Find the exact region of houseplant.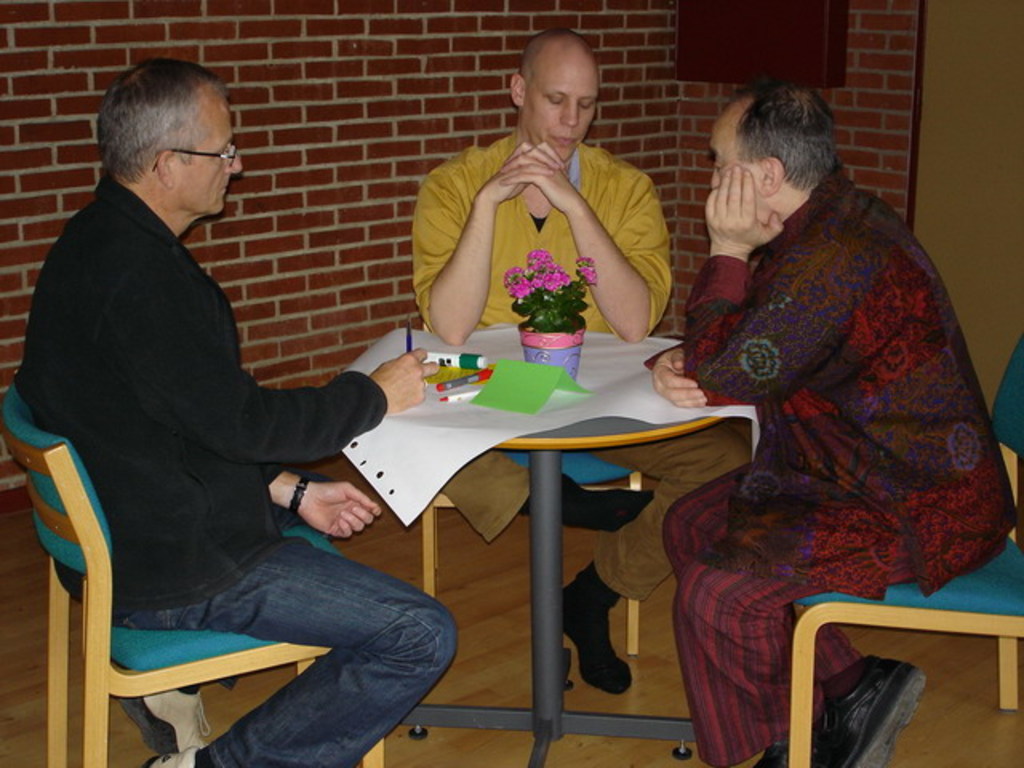
Exact region: [x1=501, y1=238, x2=605, y2=346].
